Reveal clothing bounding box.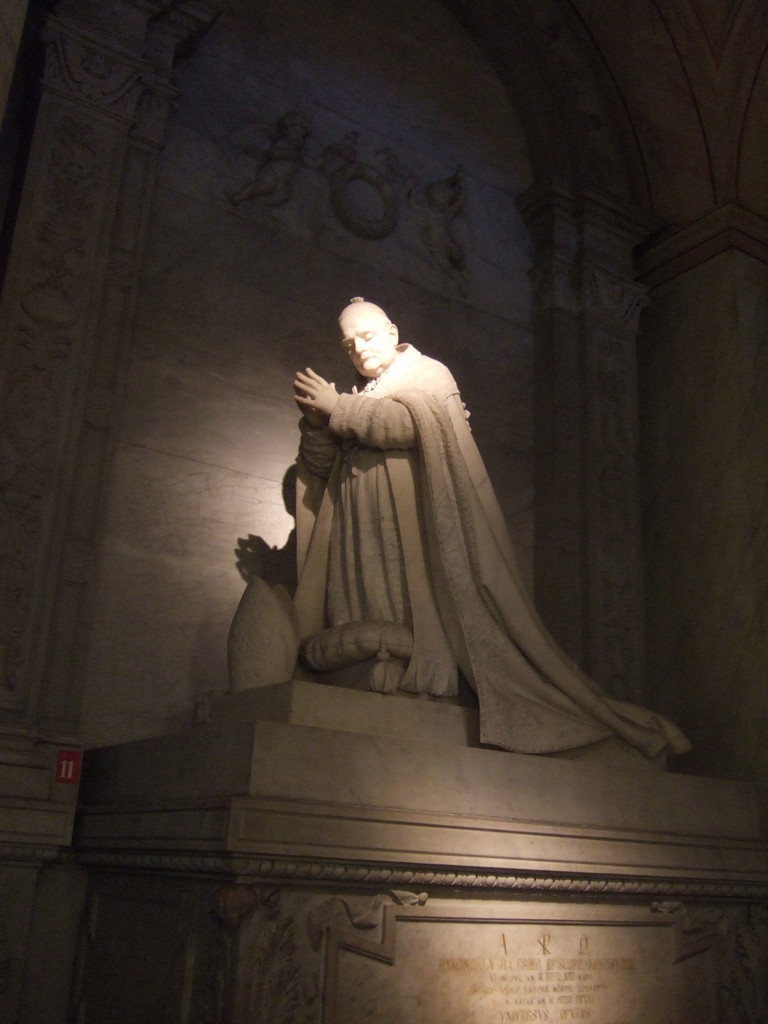
Revealed: crop(271, 330, 663, 749).
